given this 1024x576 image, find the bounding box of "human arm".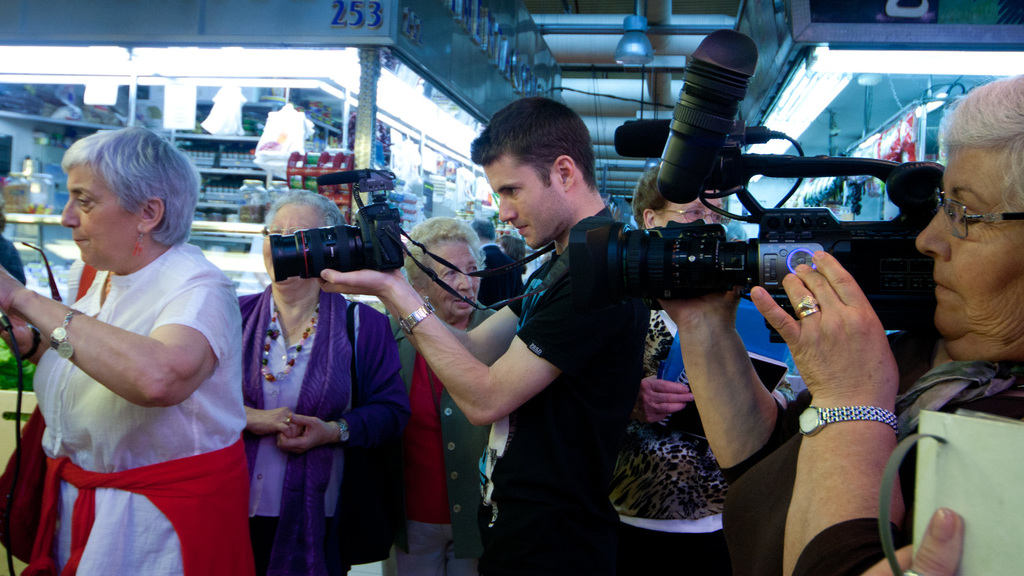
[left=739, top=237, right=924, bottom=560].
